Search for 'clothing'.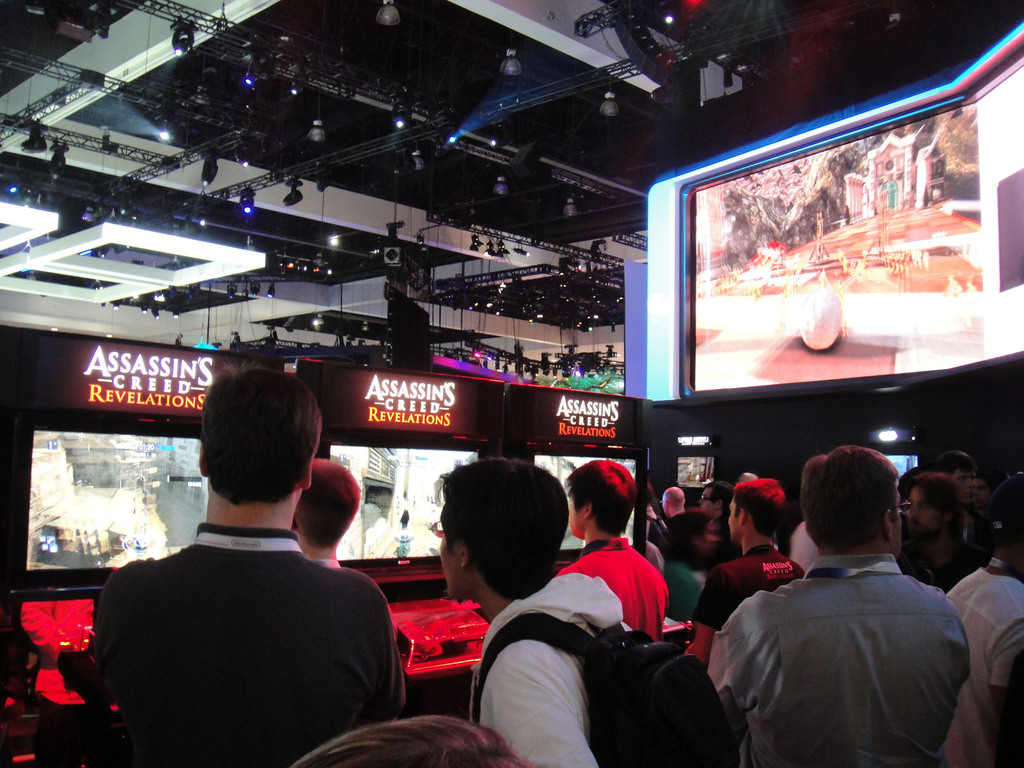
Found at bbox(932, 561, 1023, 765).
